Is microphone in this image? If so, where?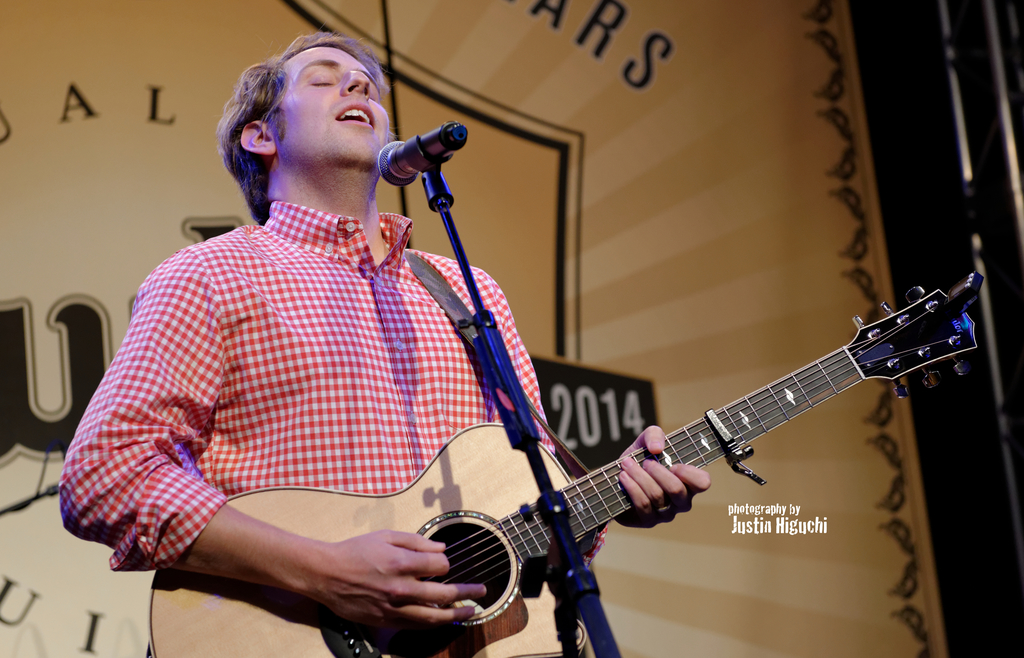
Yes, at x1=356 y1=115 x2=474 y2=207.
